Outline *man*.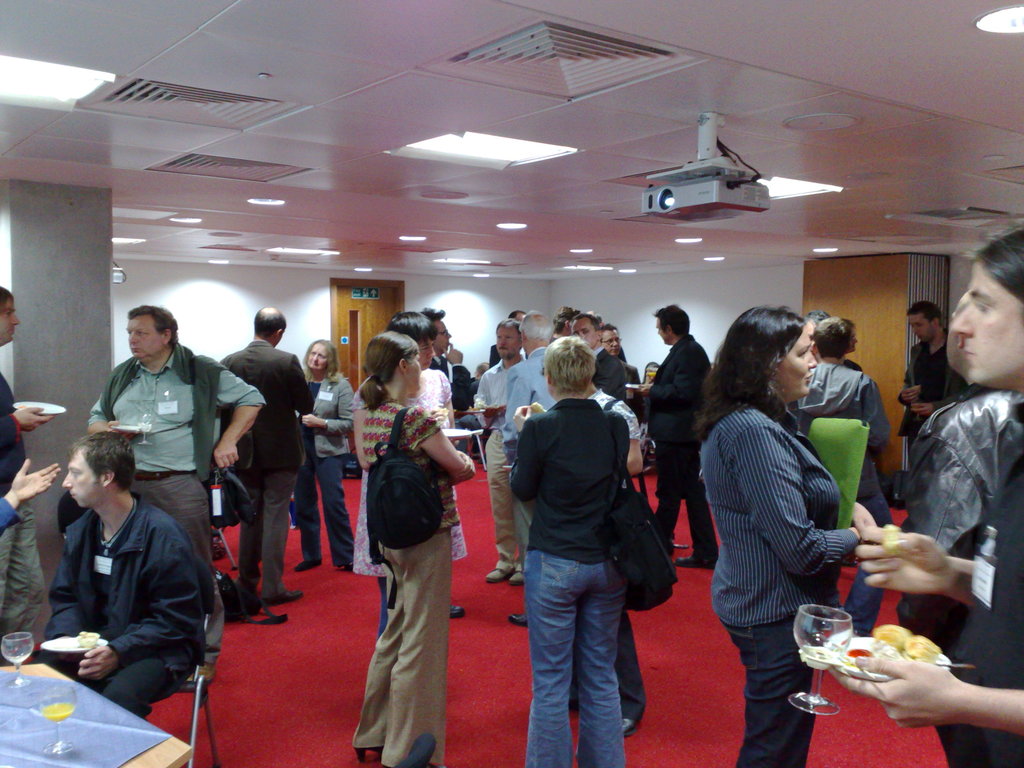
Outline: bbox=[860, 264, 1016, 719].
